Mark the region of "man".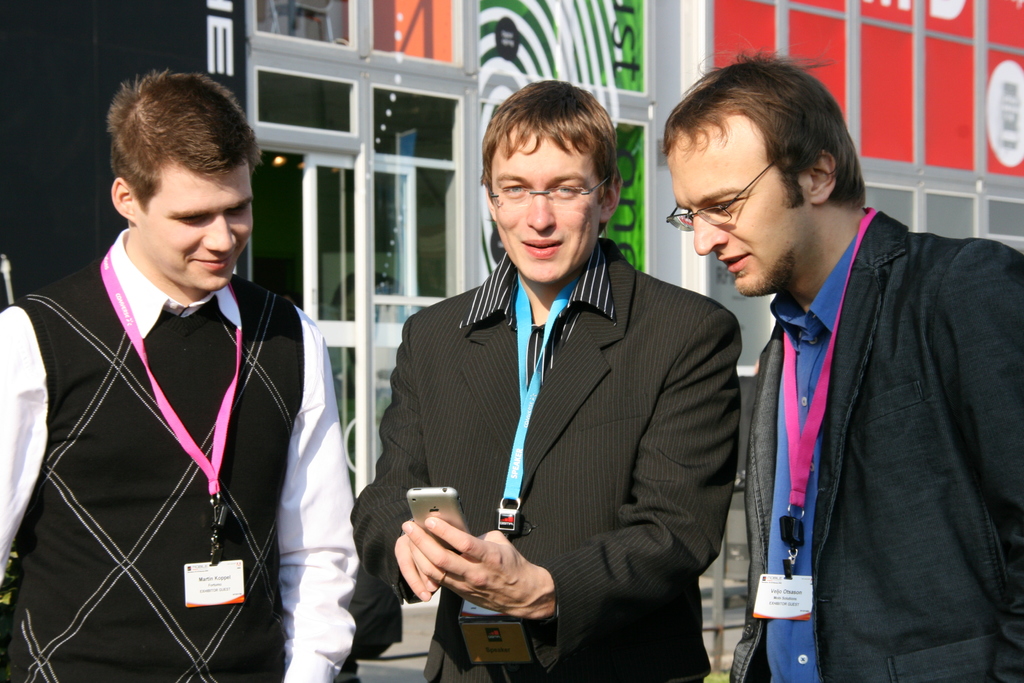
Region: BBox(15, 70, 365, 671).
